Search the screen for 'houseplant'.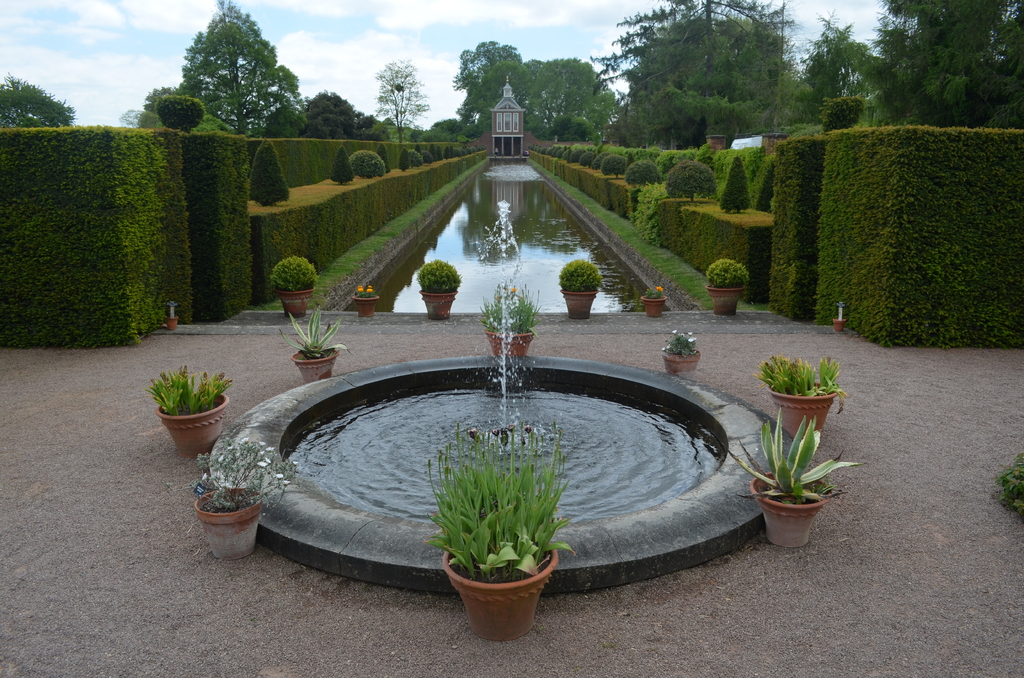
Found at bbox=[351, 280, 383, 318].
